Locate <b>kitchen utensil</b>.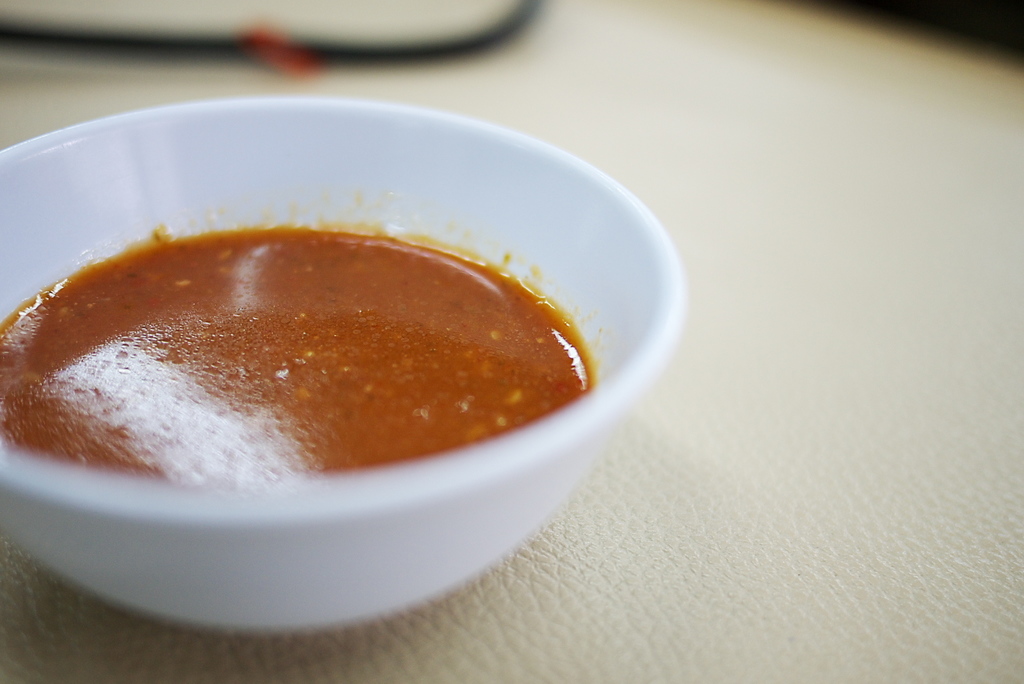
Bounding box: x1=27 y1=91 x2=666 y2=626.
